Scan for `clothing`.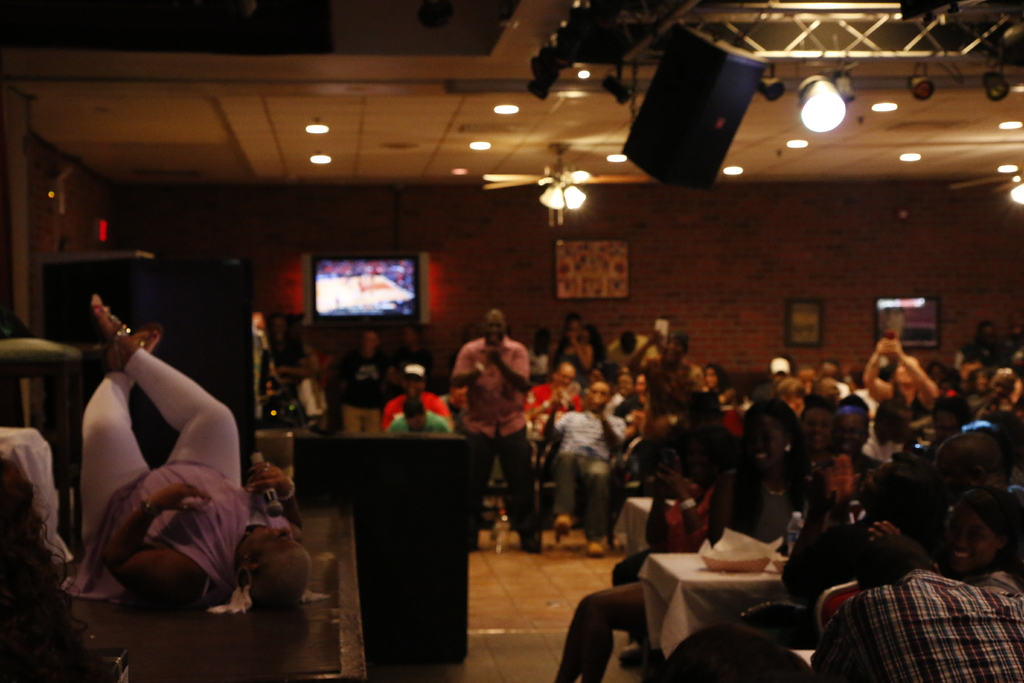
Scan result: crop(802, 569, 1023, 682).
